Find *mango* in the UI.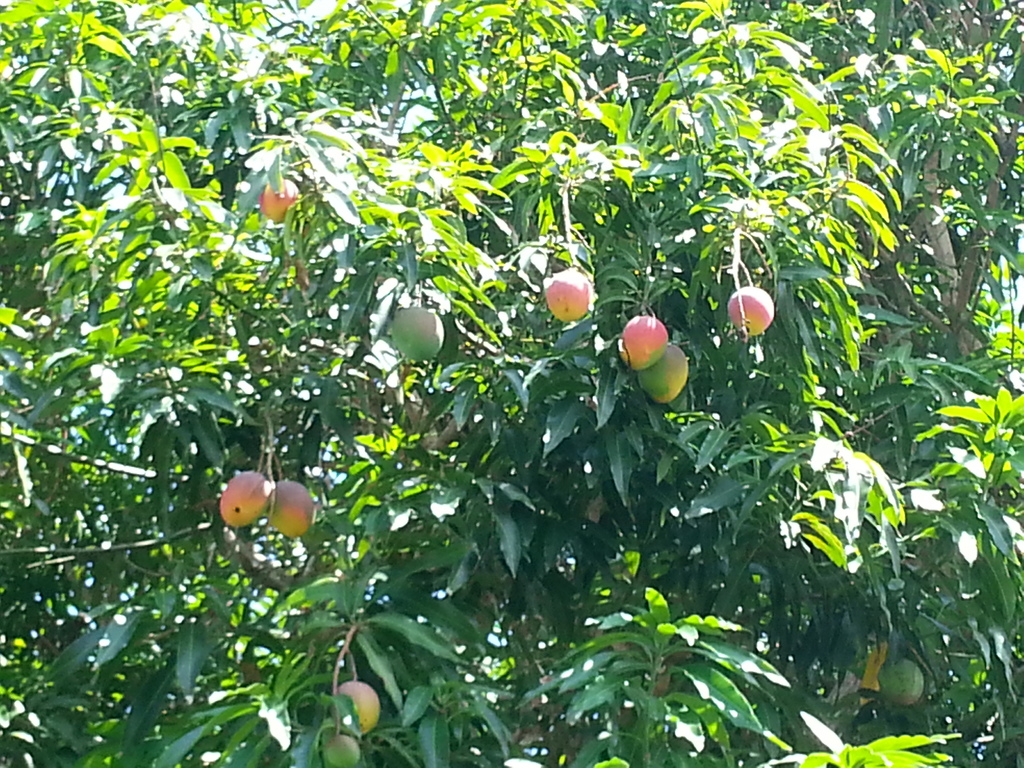
UI element at bbox(337, 682, 379, 733).
